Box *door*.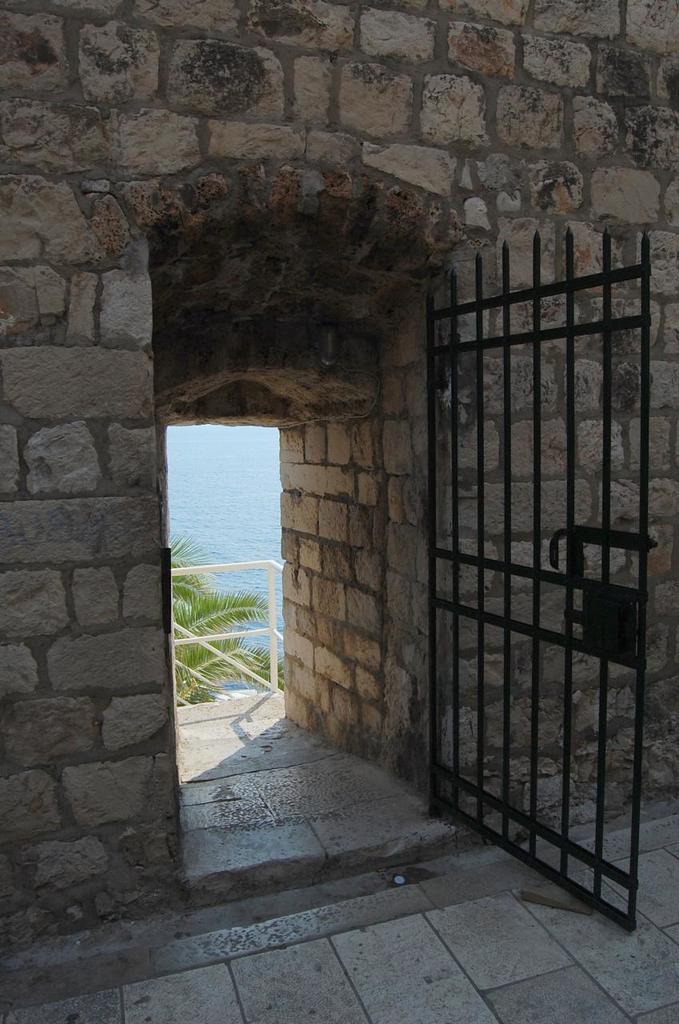
crop(420, 162, 641, 922).
